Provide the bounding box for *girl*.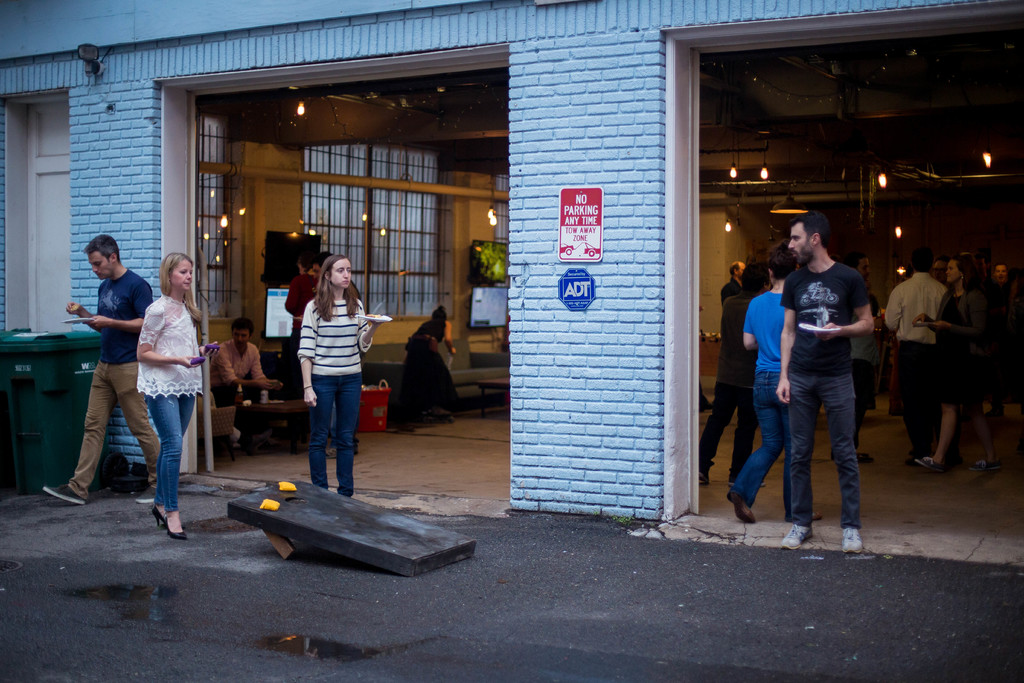
bbox=(136, 252, 220, 539).
